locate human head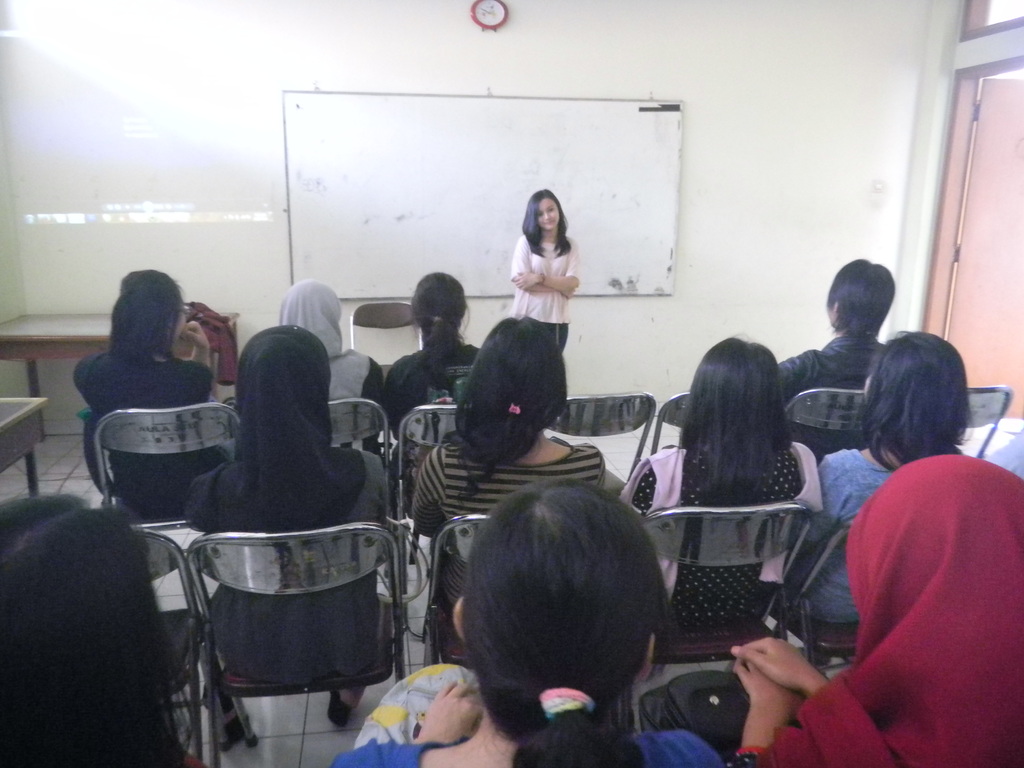
bbox=[864, 330, 970, 442]
